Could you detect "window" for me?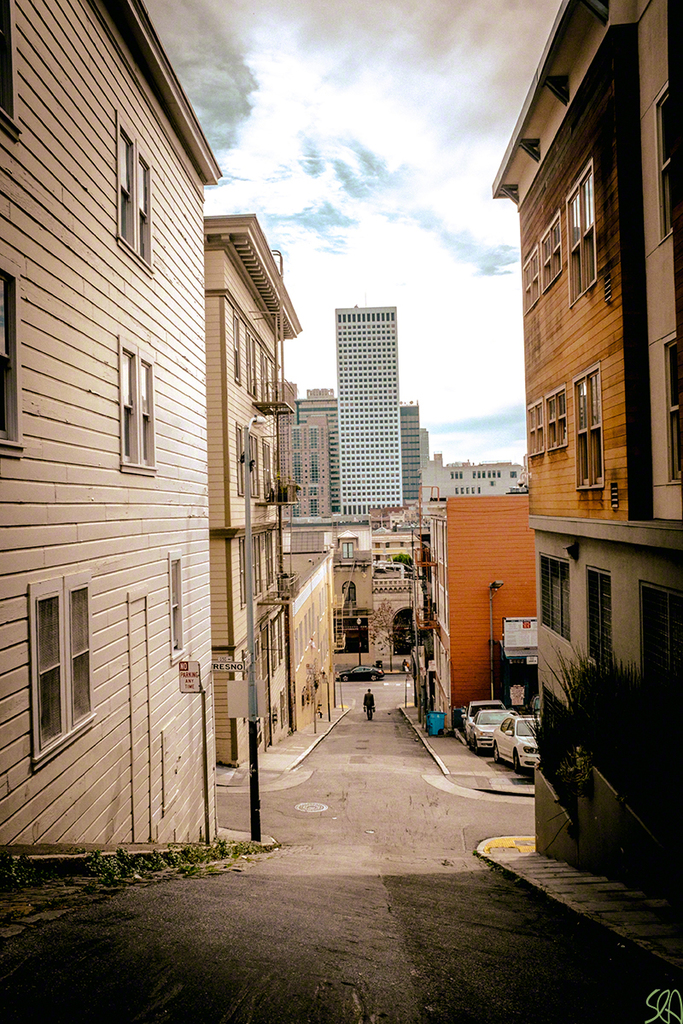
Detection result: detection(633, 579, 682, 703).
